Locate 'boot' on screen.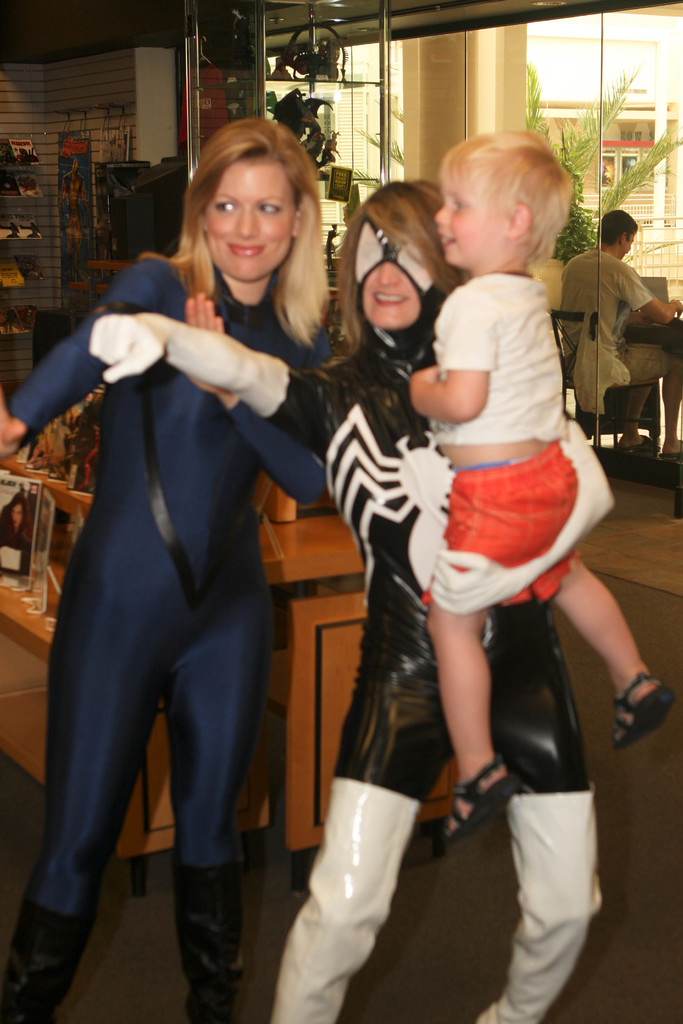
On screen at bbox=[264, 772, 420, 1023].
